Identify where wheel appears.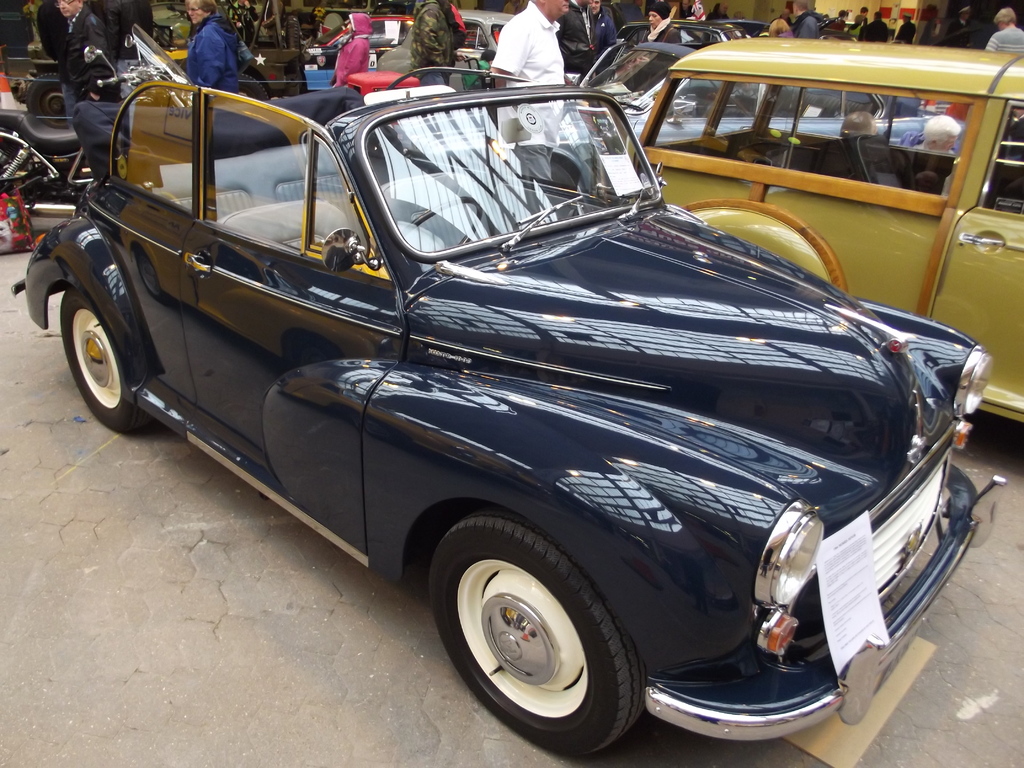
Appears at [229, 74, 273, 104].
